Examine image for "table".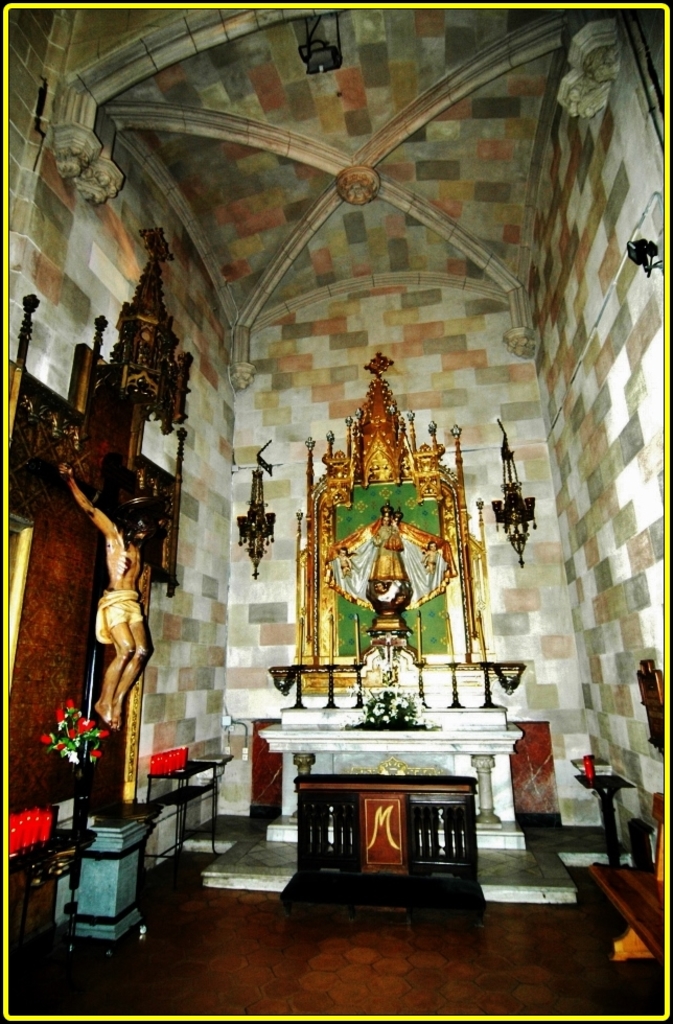
Examination result: 144, 760, 223, 871.
